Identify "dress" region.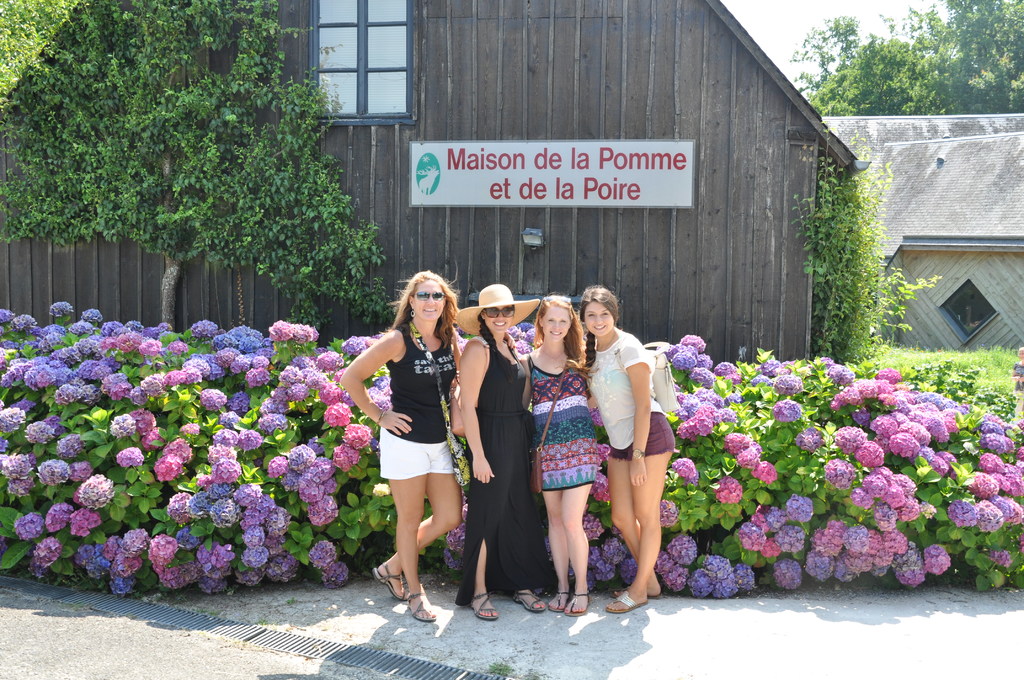
Region: 525,344,596,492.
